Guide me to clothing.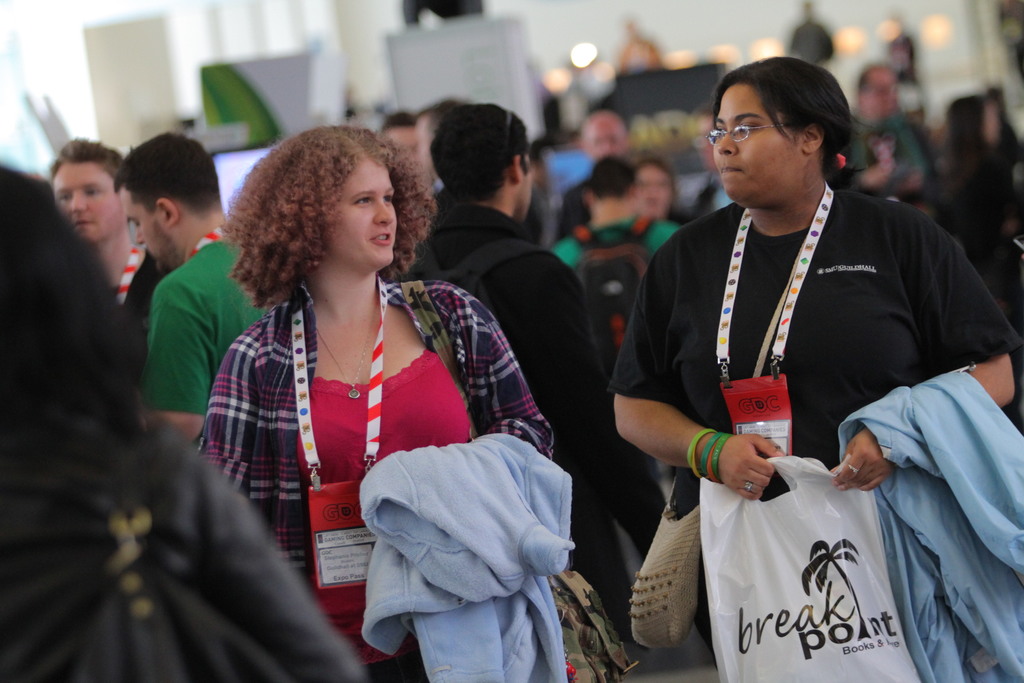
Guidance: left=844, top=108, right=925, bottom=192.
